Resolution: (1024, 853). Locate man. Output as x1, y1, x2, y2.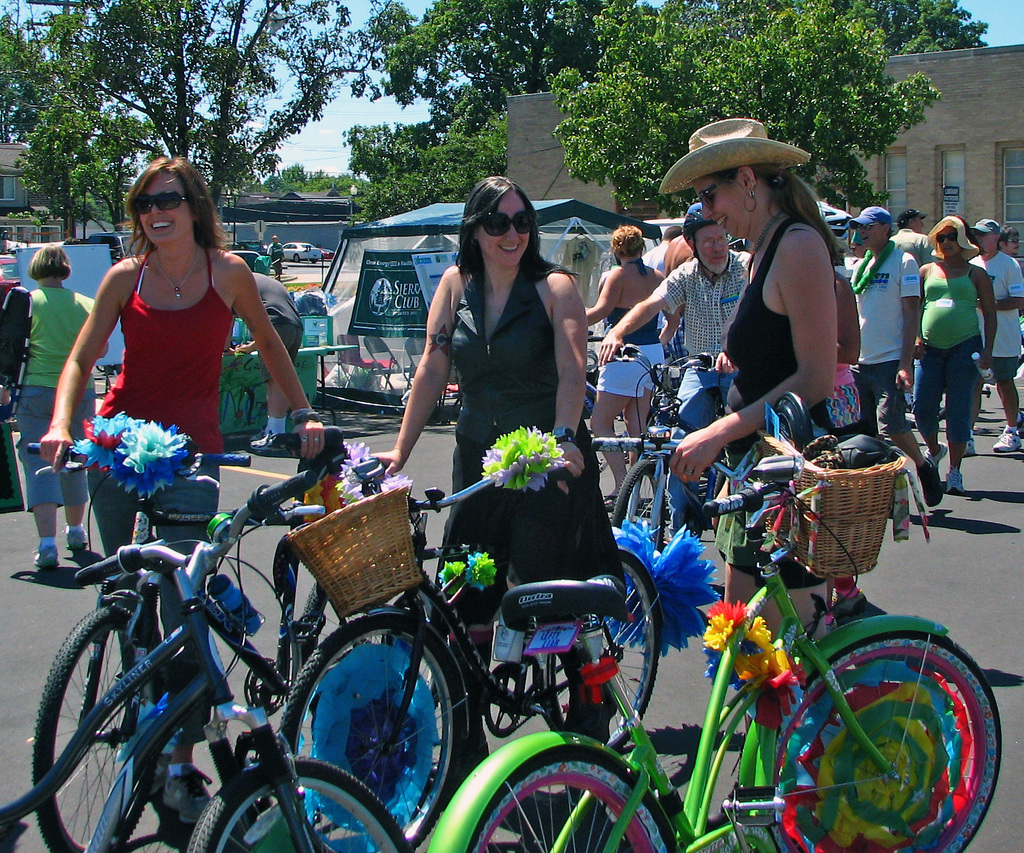
594, 195, 751, 544.
